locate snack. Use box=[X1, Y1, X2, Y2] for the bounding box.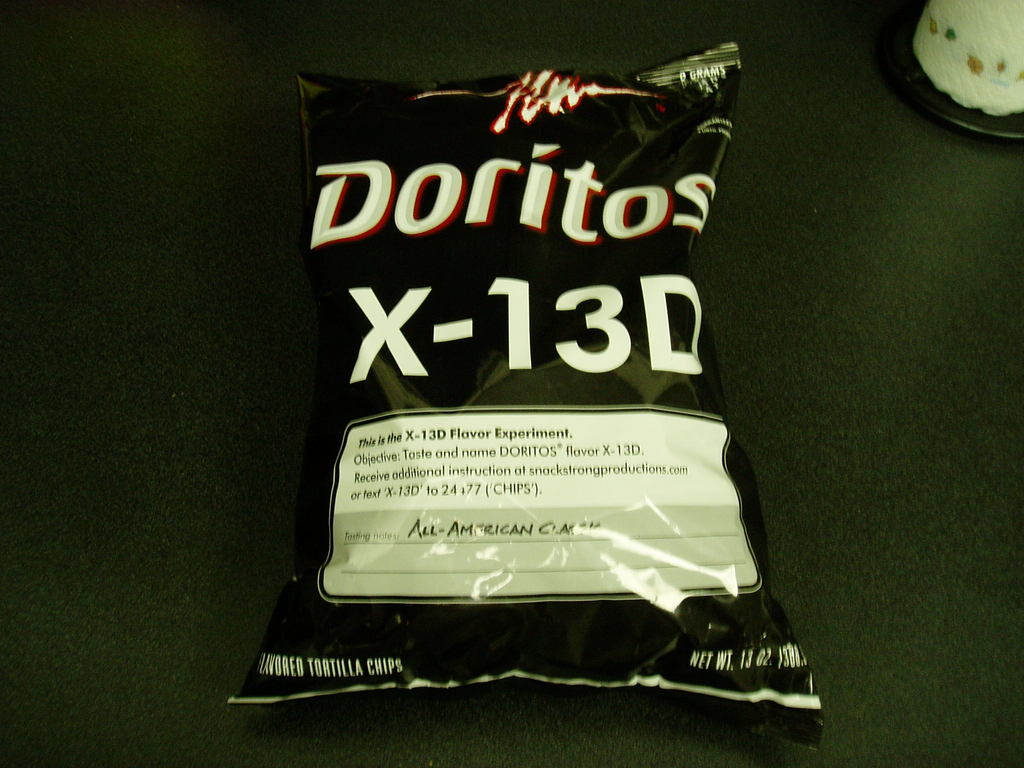
box=[916, 0, 1023, 114].
